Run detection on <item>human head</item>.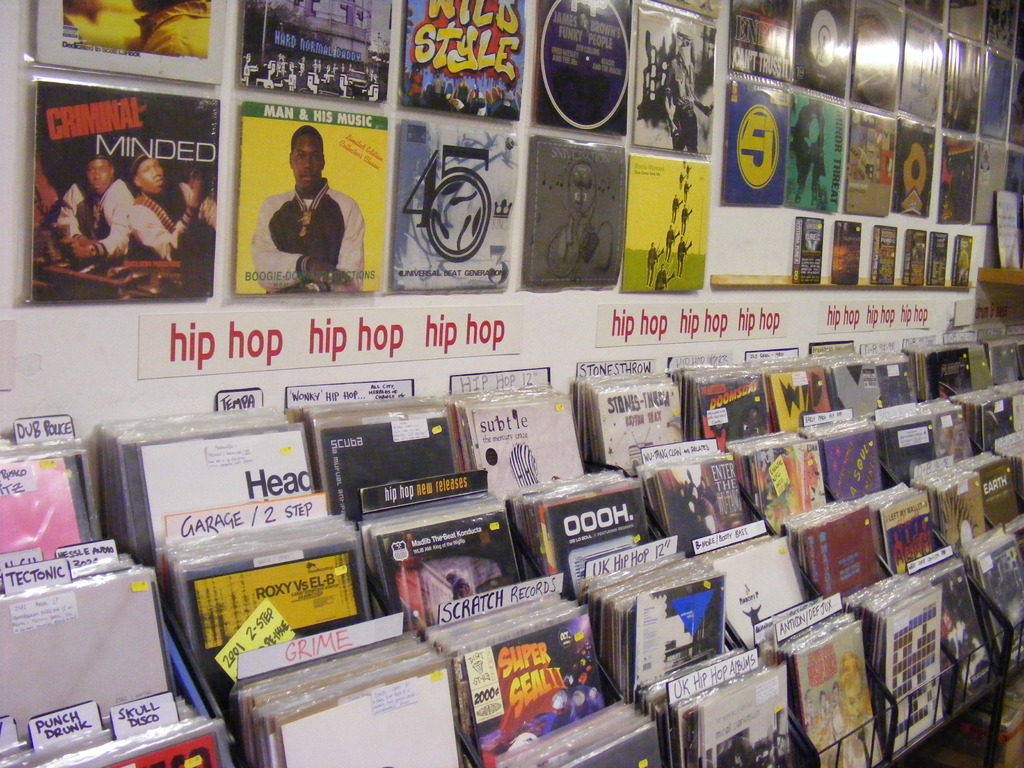
Result: [left=79, top=154, right=117, bottom=200].
